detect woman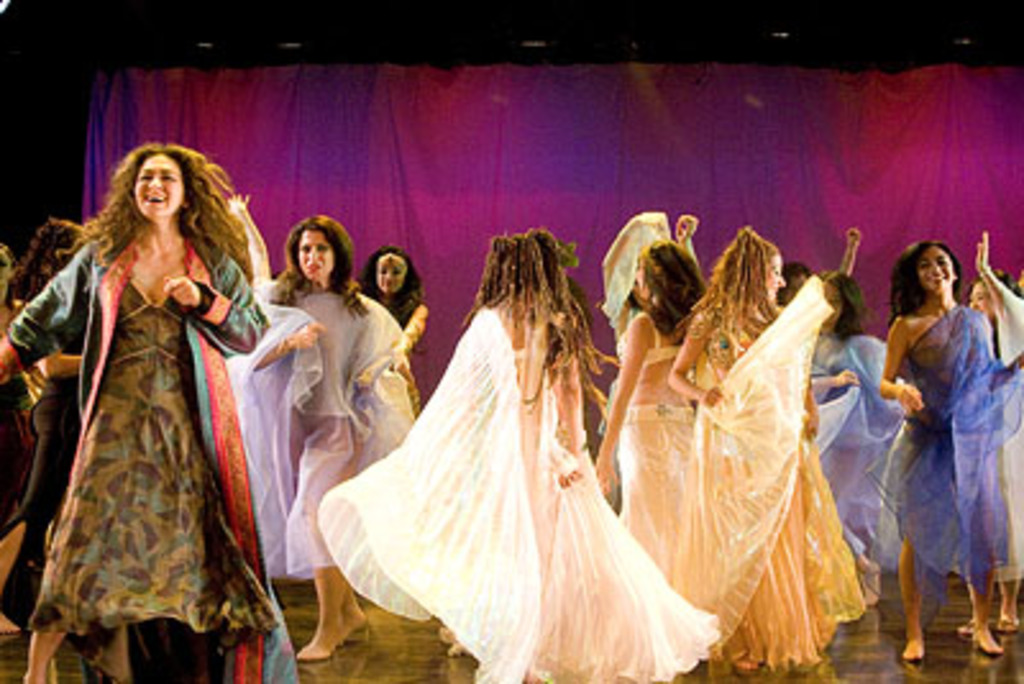
region(310, 231, 724, 681)
